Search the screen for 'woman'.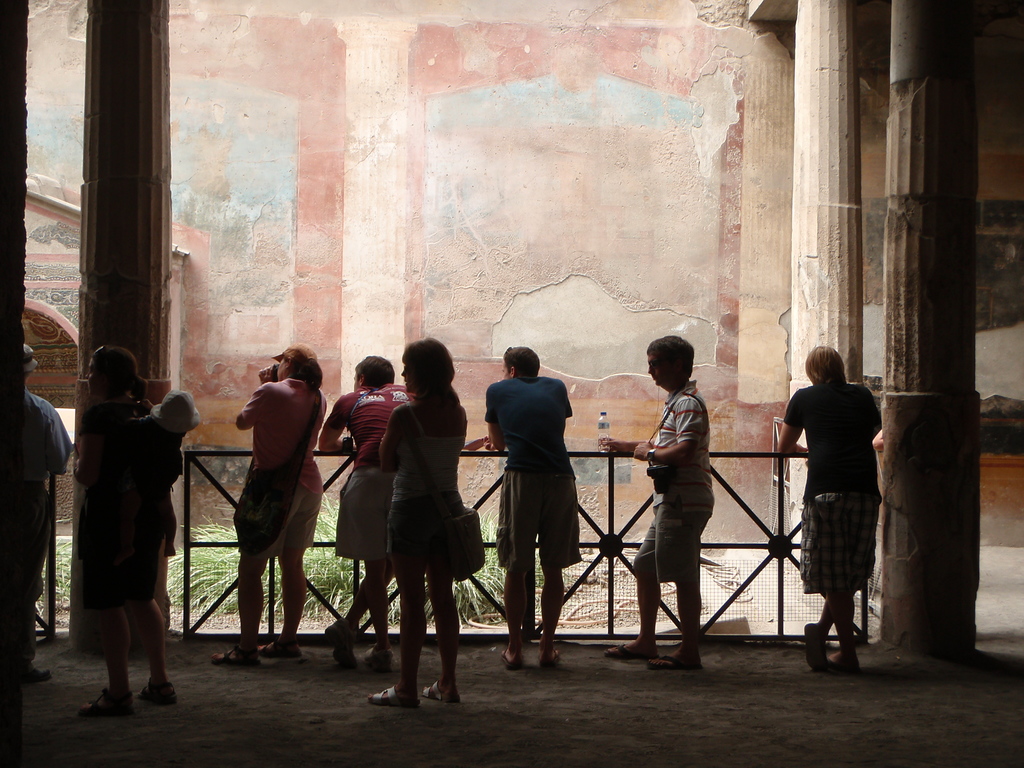
Found at {"left": 774, "top": 342, "right": 884, "bottom": 676}.
